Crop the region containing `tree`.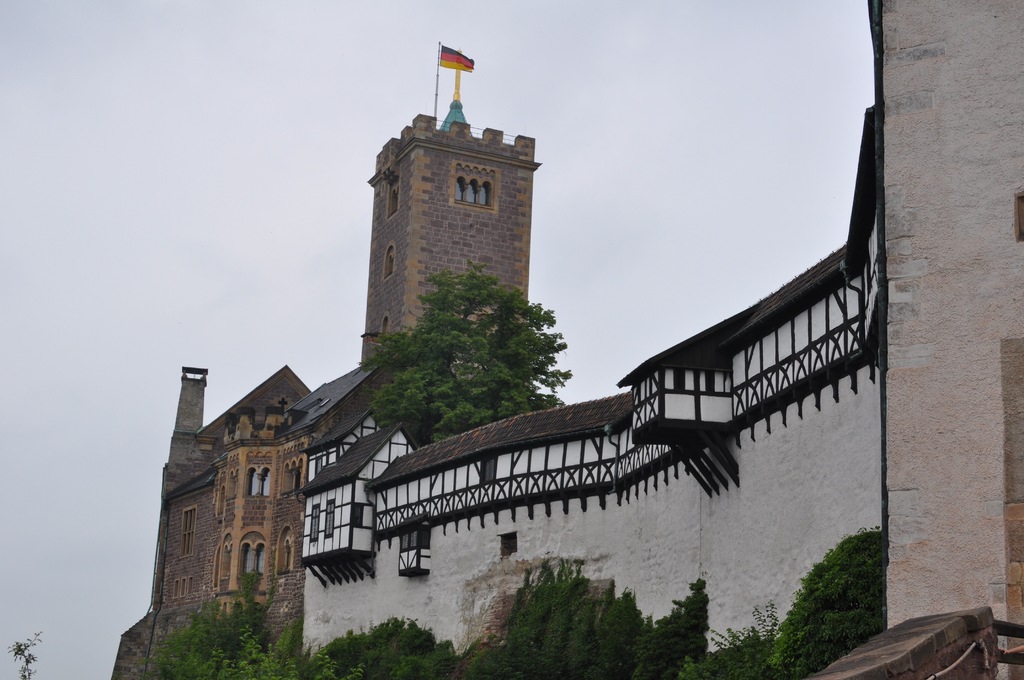
Crop region: detection(374, 273, 572, 424).
